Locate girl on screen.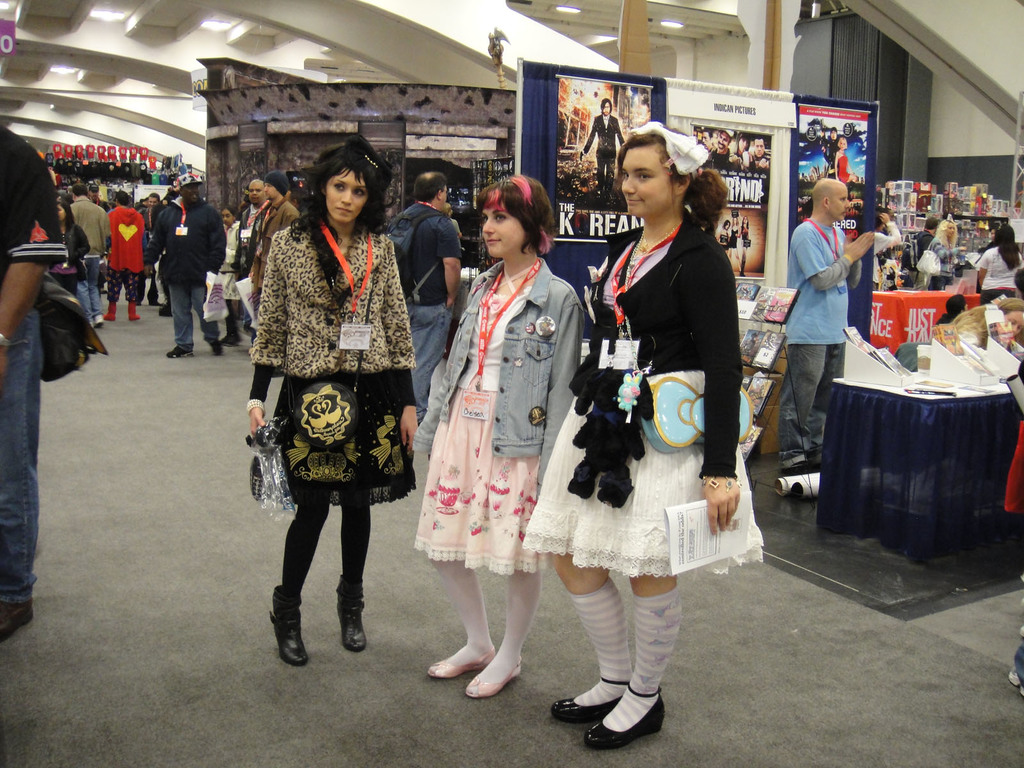
On screen at box=[992, 297, 1023, 354].
